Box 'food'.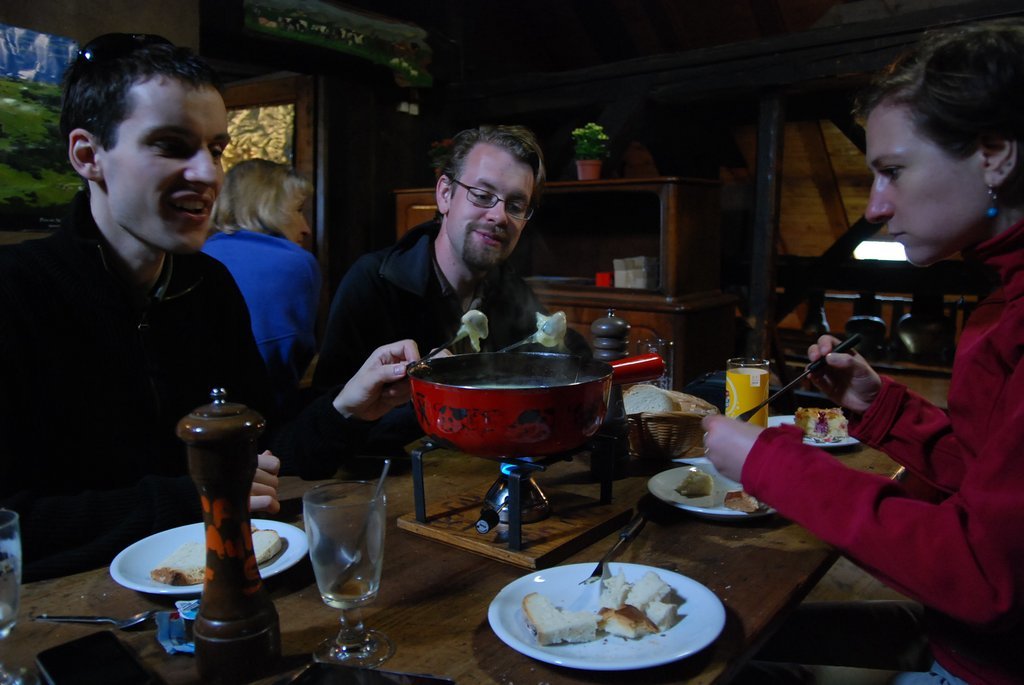
region(722, 487, 759, 512).
